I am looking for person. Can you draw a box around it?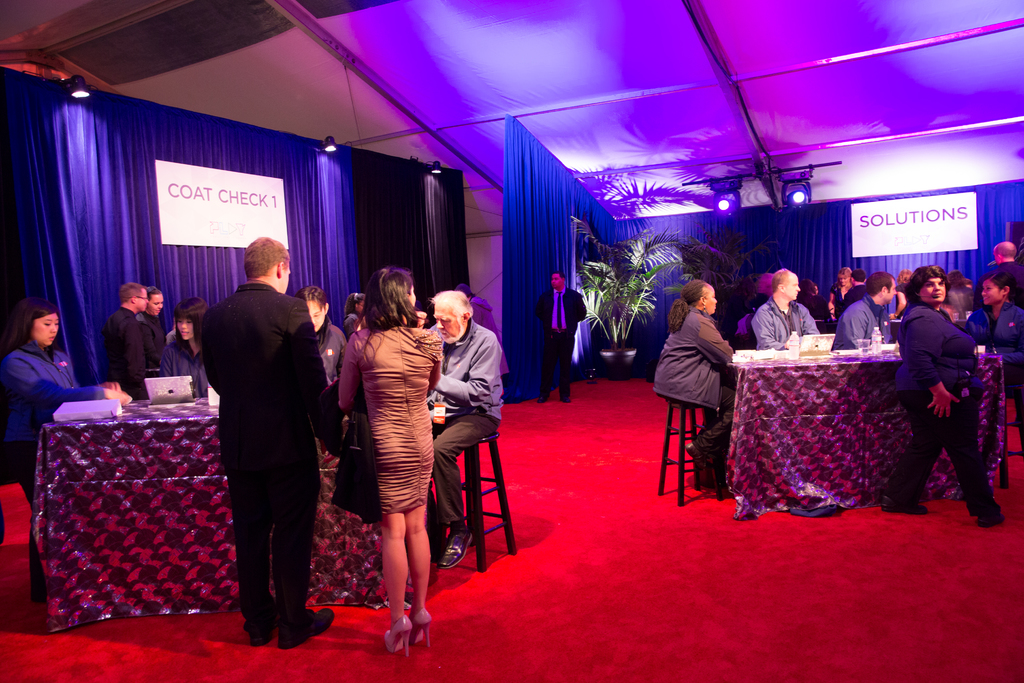
Sure, the bounding box is <bbox>100, 277, 169, 404</bbox>.
